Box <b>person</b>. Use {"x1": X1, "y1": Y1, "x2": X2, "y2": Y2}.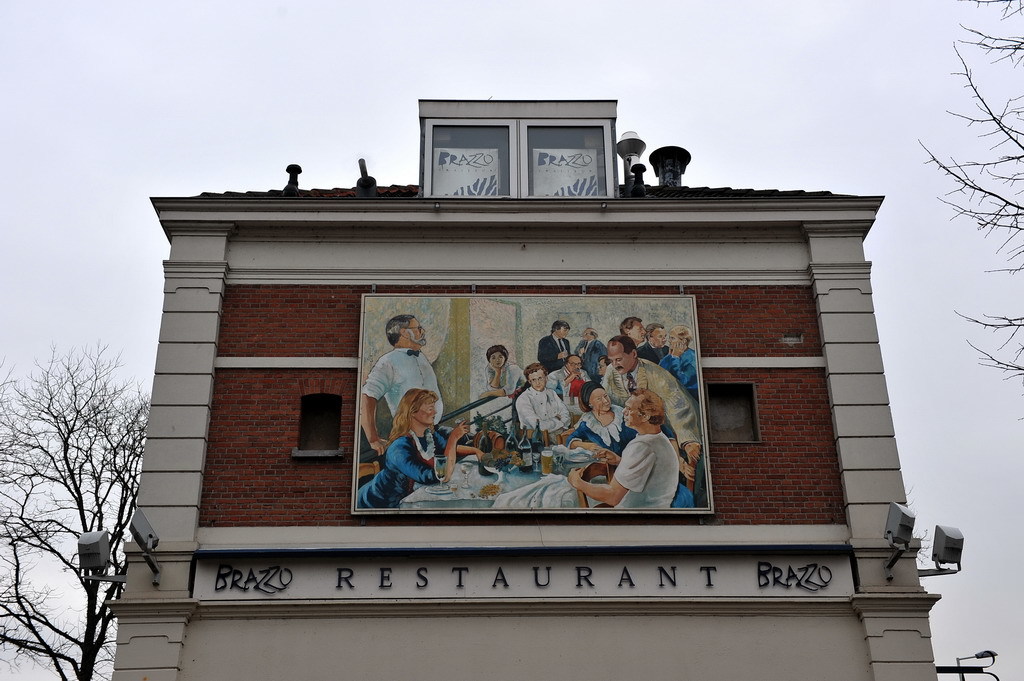
{"x1": 603, "y1": 333, "x2": 703, "y2": 464}.
